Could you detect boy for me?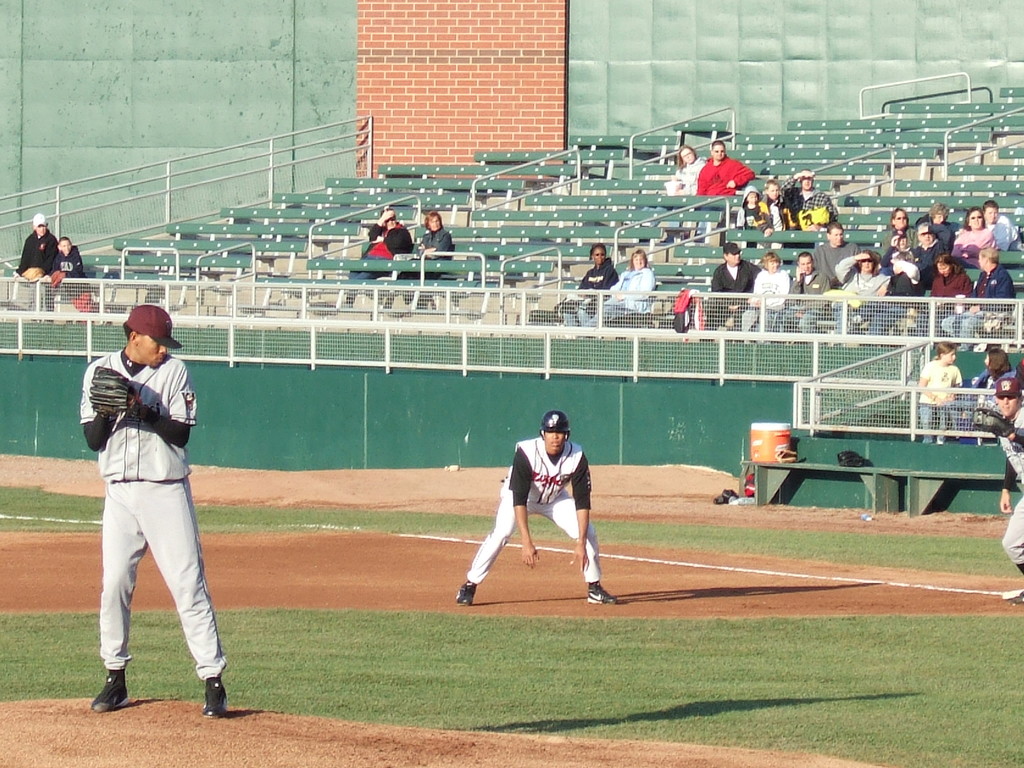
Detection result: 755,177,784,264.
